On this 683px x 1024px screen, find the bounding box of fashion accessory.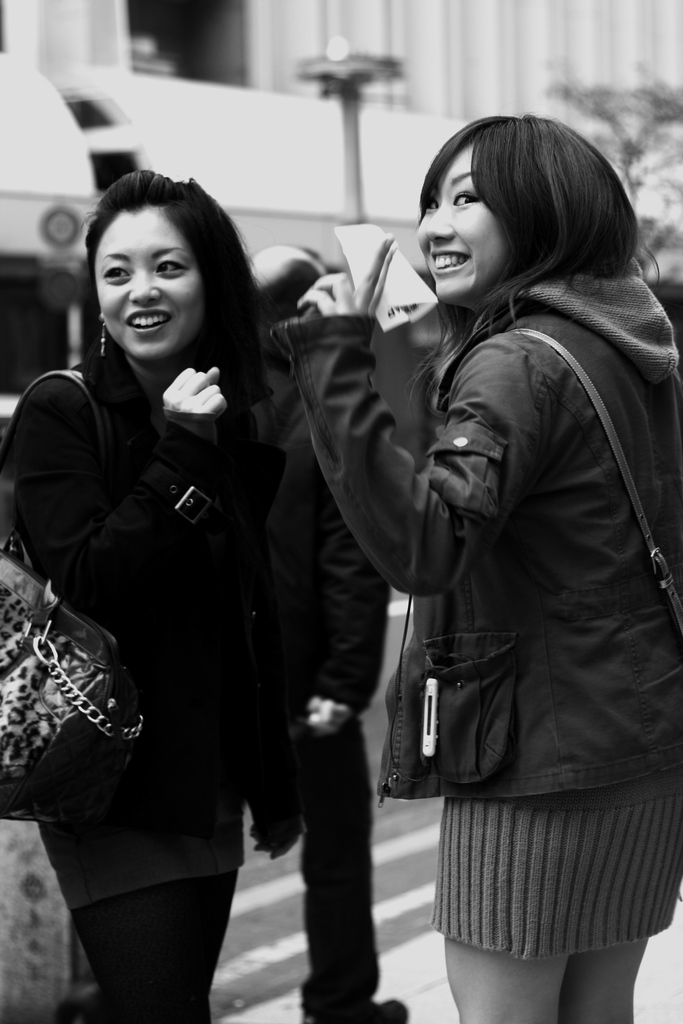
Bounding box: 0 365 145 825.
